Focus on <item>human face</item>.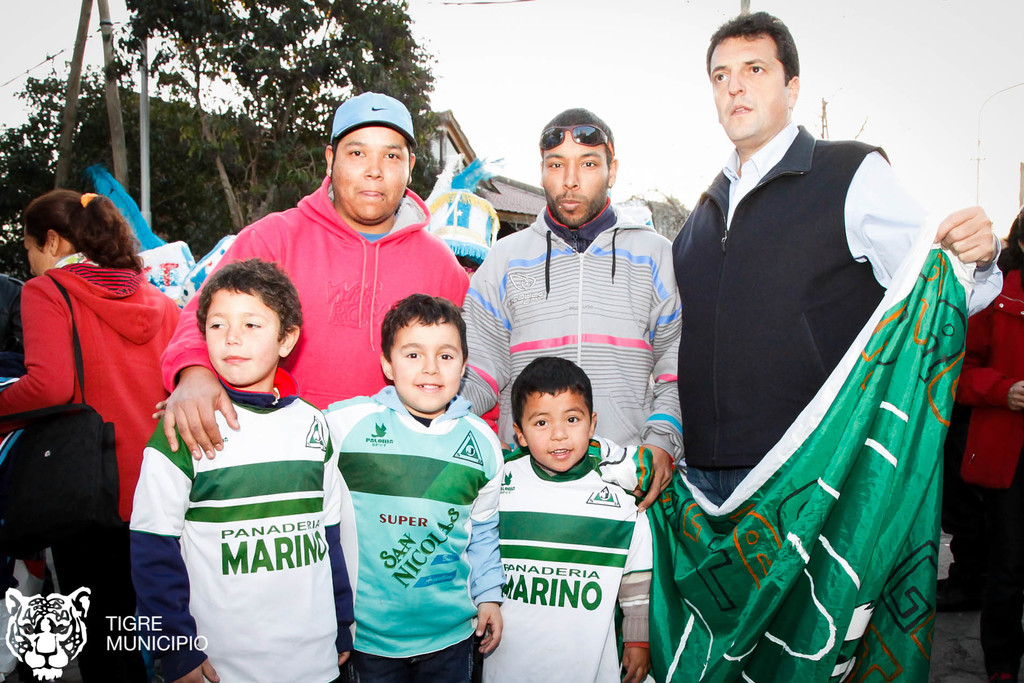
Focused at region(26, 227, 52, 279).
